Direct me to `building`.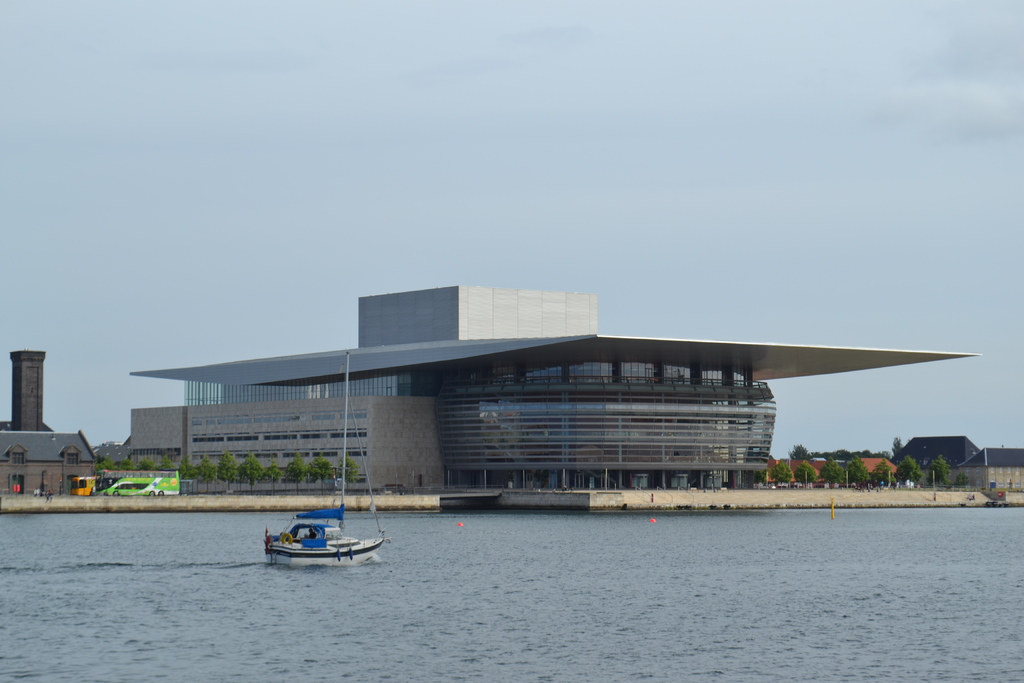
Direction: [left=0, top=349, right=109, bottom=490].
